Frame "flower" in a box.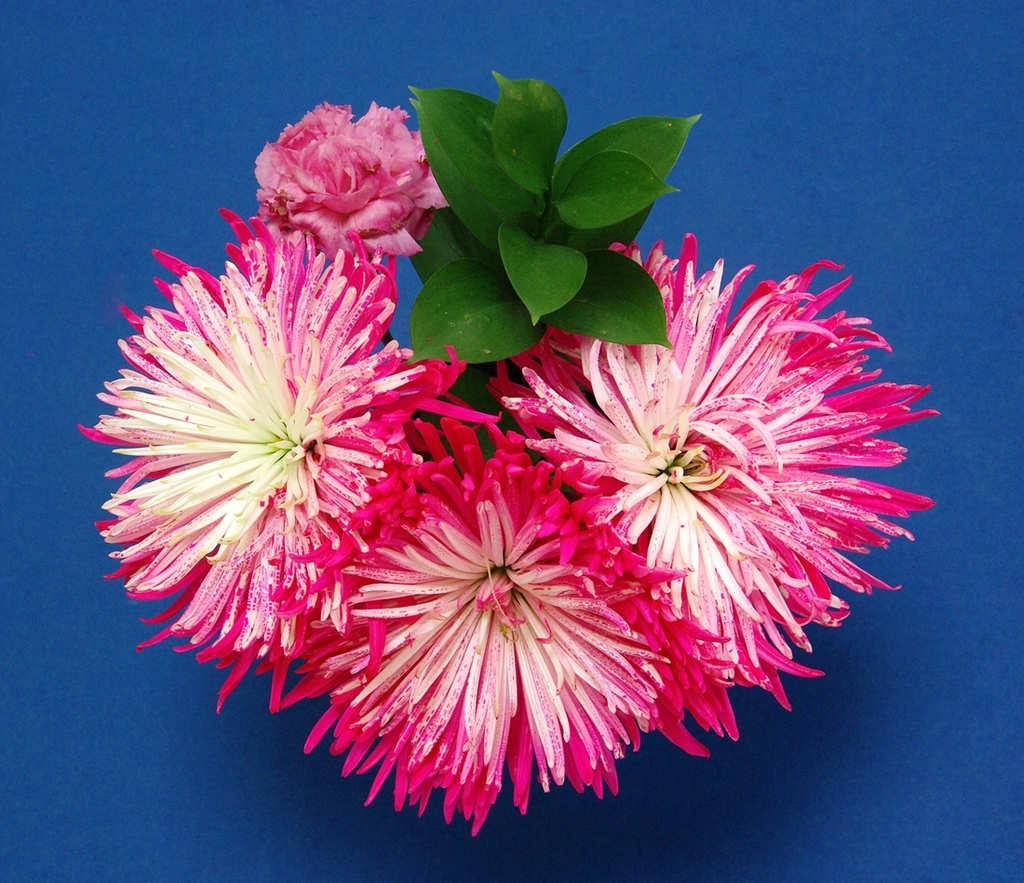
(283,436,719,844).
